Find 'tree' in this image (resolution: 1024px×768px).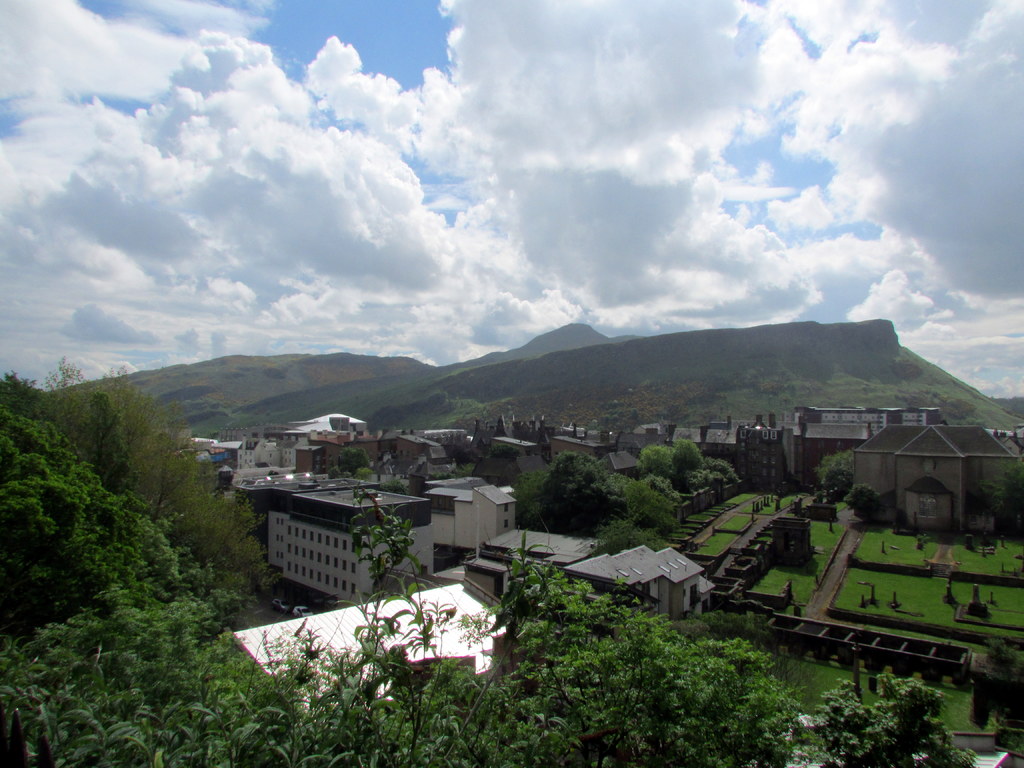
{"x1": 0, "y1": 484, "x2": 583, "y2": 767}.
